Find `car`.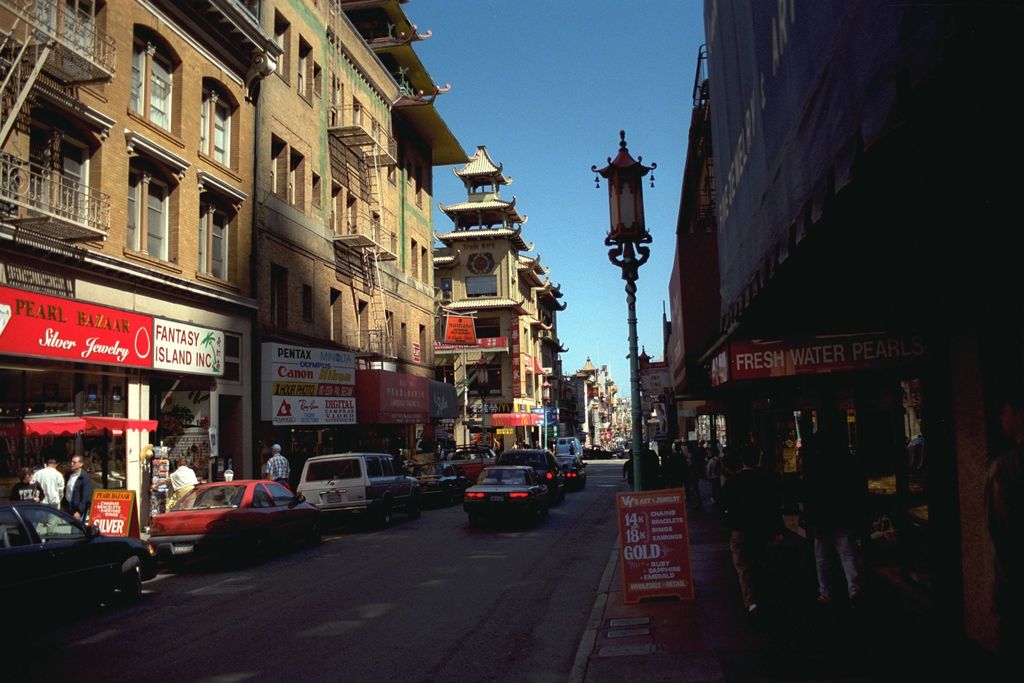
(left=0, top=491, right=158, bottom=632).
